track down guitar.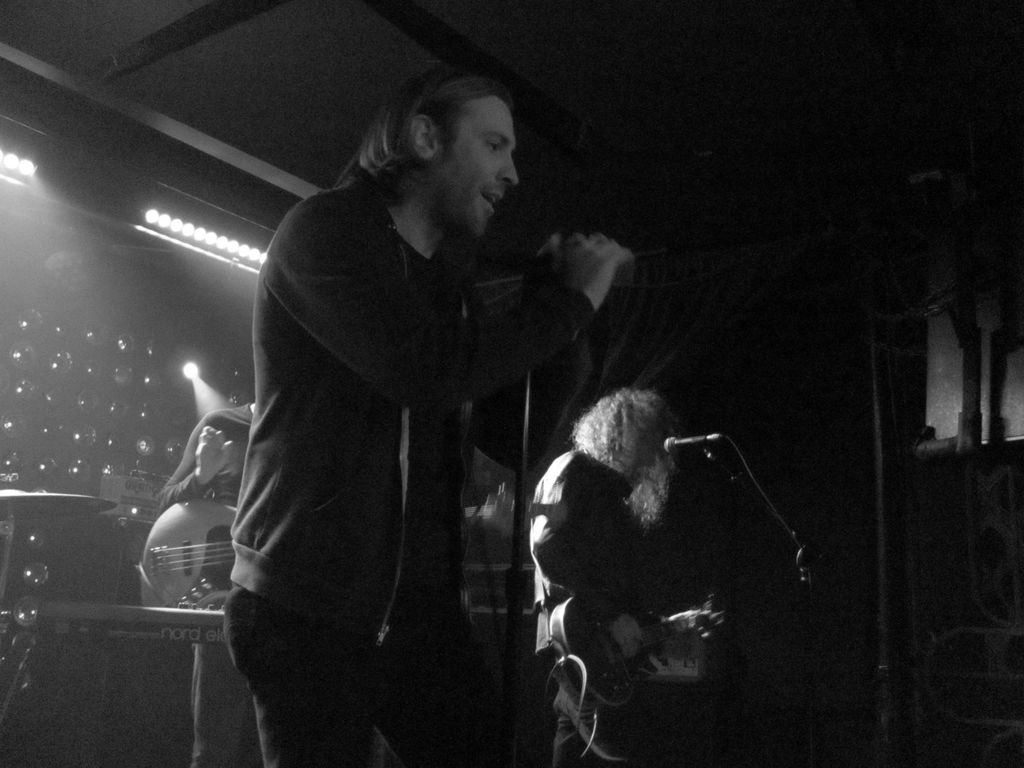
Tracked to left=543, top=579, right=734, bottom=705.
